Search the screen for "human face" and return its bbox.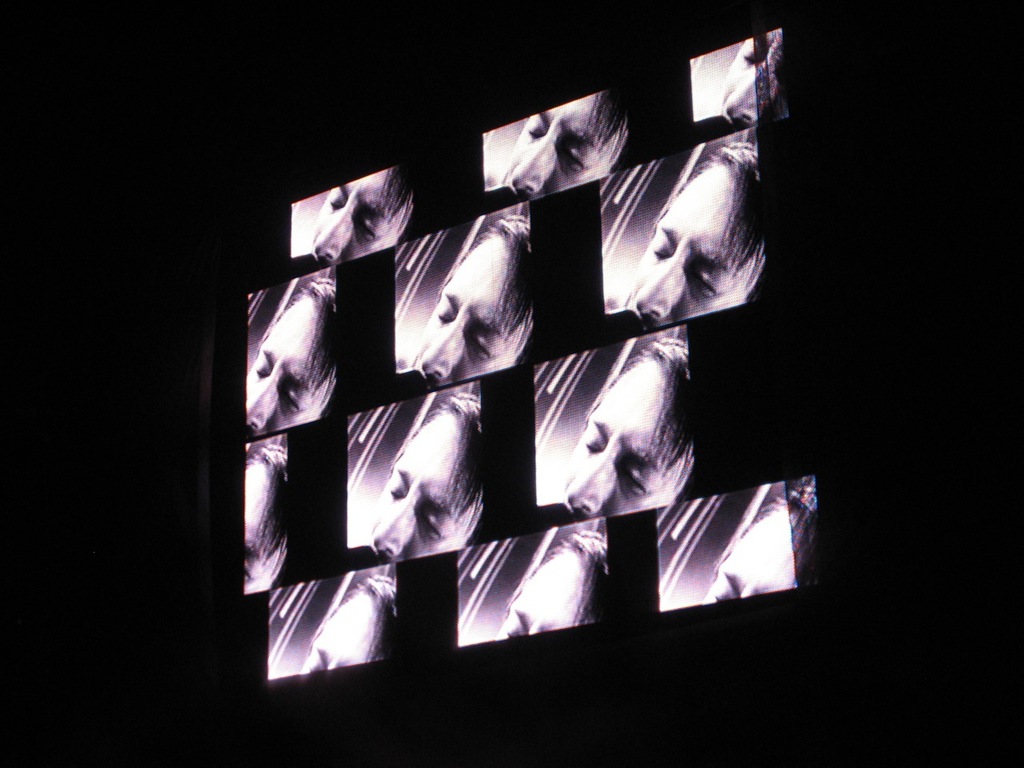
Found: BBox(313, 181, 402, 250).
